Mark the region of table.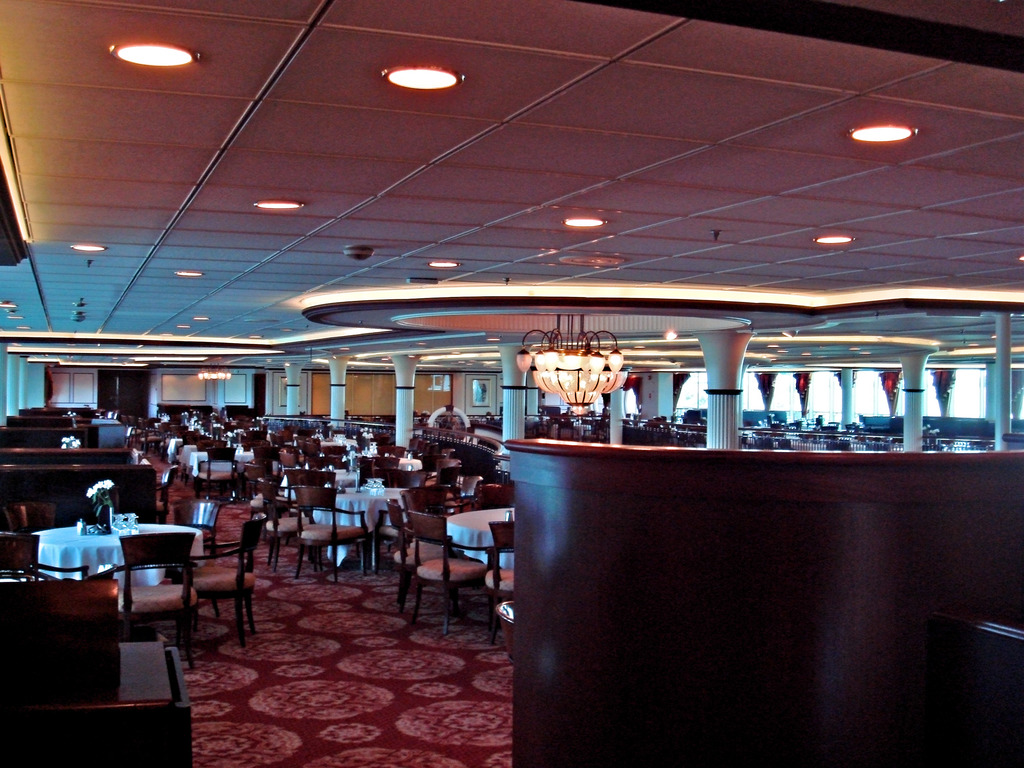
Region: l=314, t=483, r=406, b=570.
